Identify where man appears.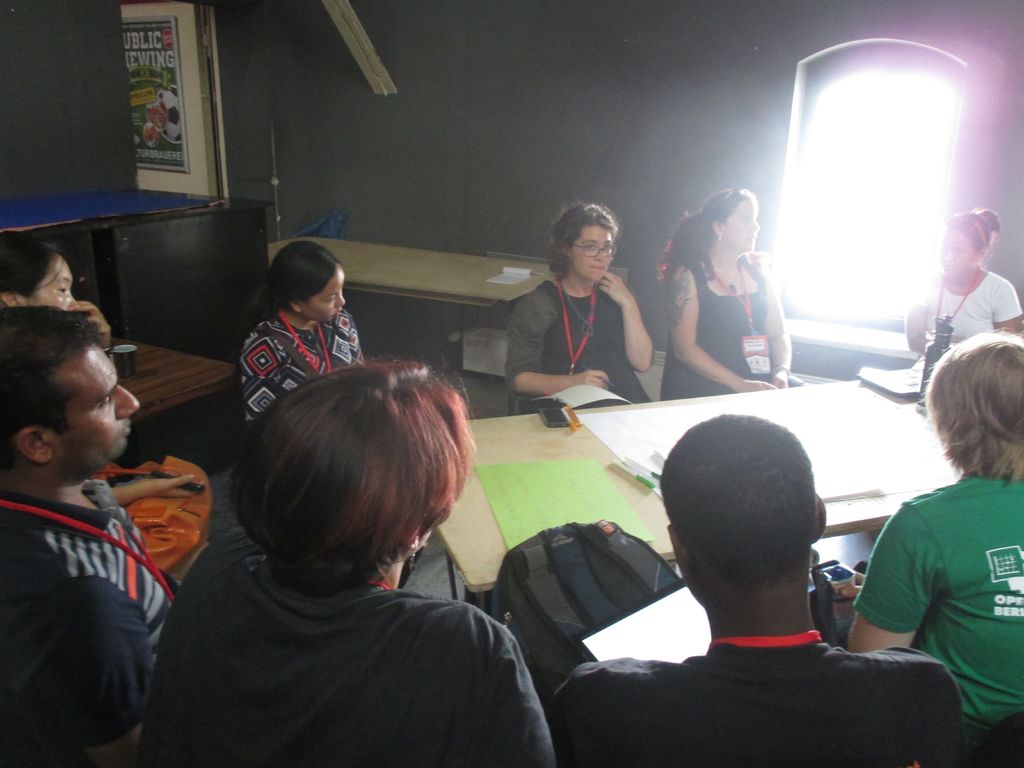
Appears at bbox=[140, 358, 561, 767].
